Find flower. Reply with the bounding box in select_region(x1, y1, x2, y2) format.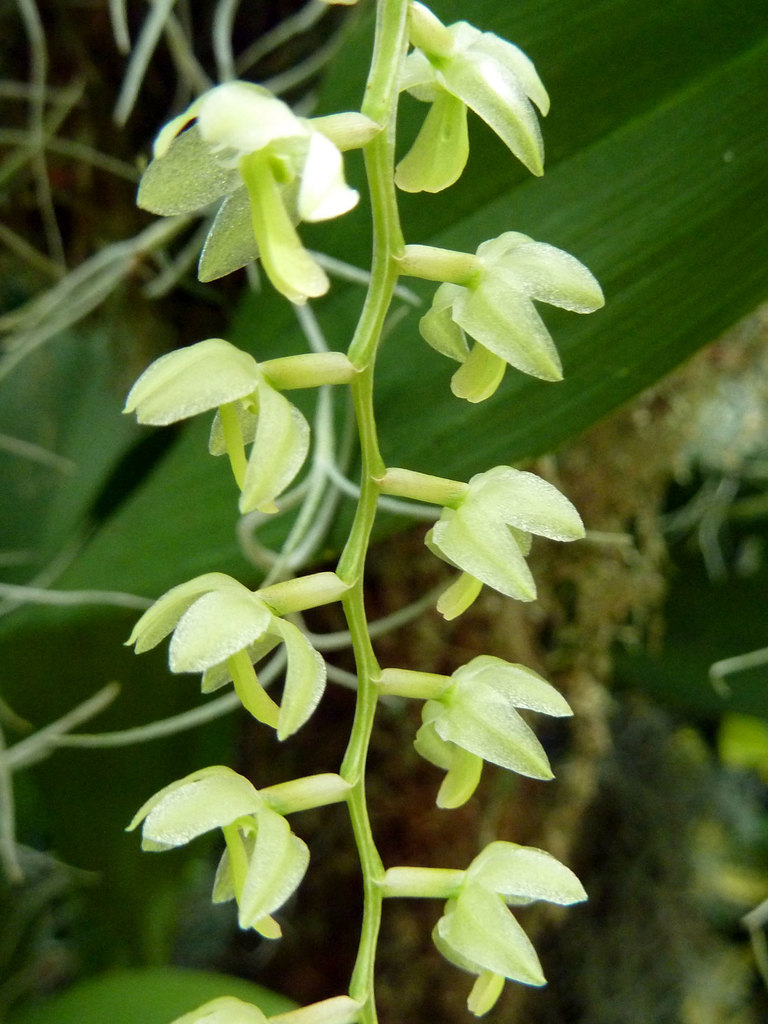
select_region(422, 465, 584, 622).
